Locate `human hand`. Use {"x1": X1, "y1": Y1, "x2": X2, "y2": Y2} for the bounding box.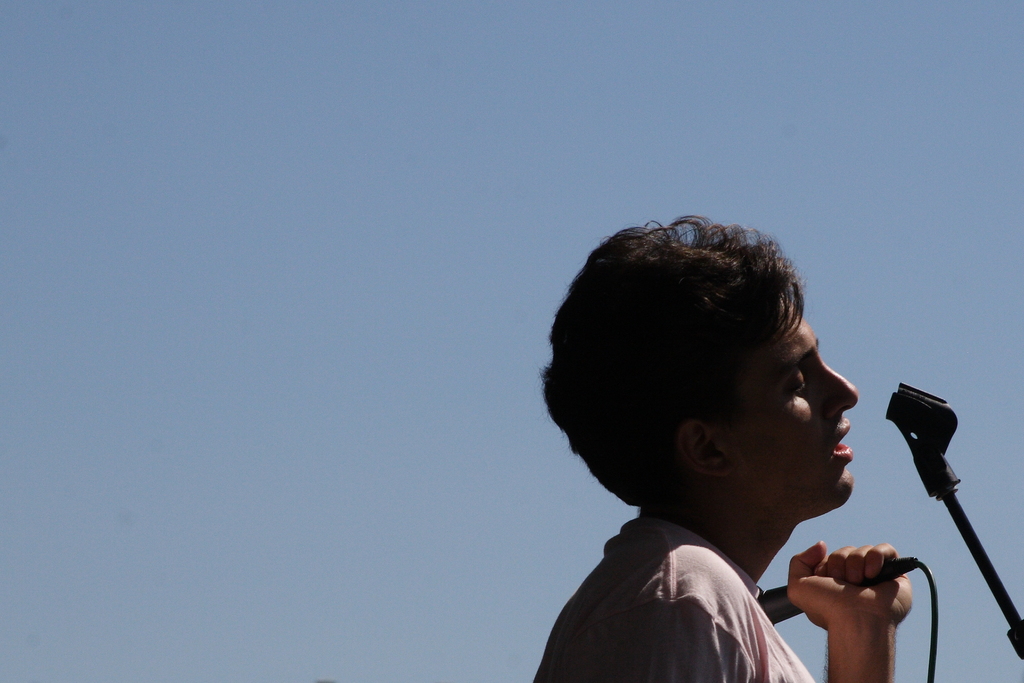
{"x1": 806, "y1": 550, "x2": 924, "y2": 624}.
